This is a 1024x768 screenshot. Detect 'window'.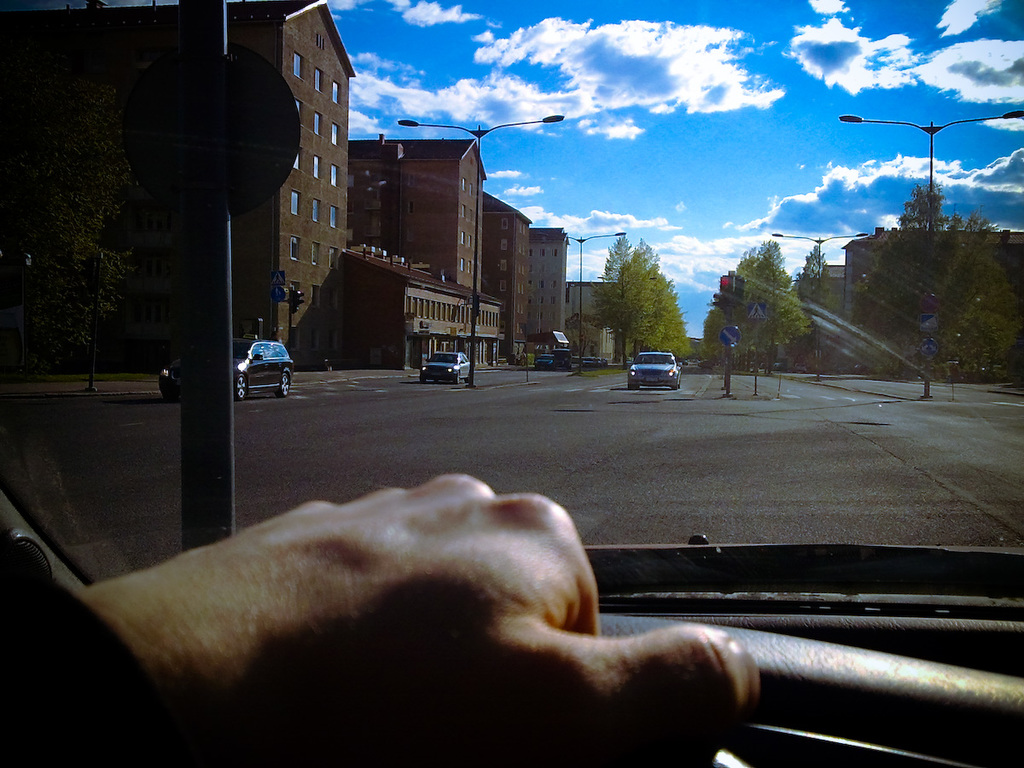
crop(332, 164, 338, 191).
